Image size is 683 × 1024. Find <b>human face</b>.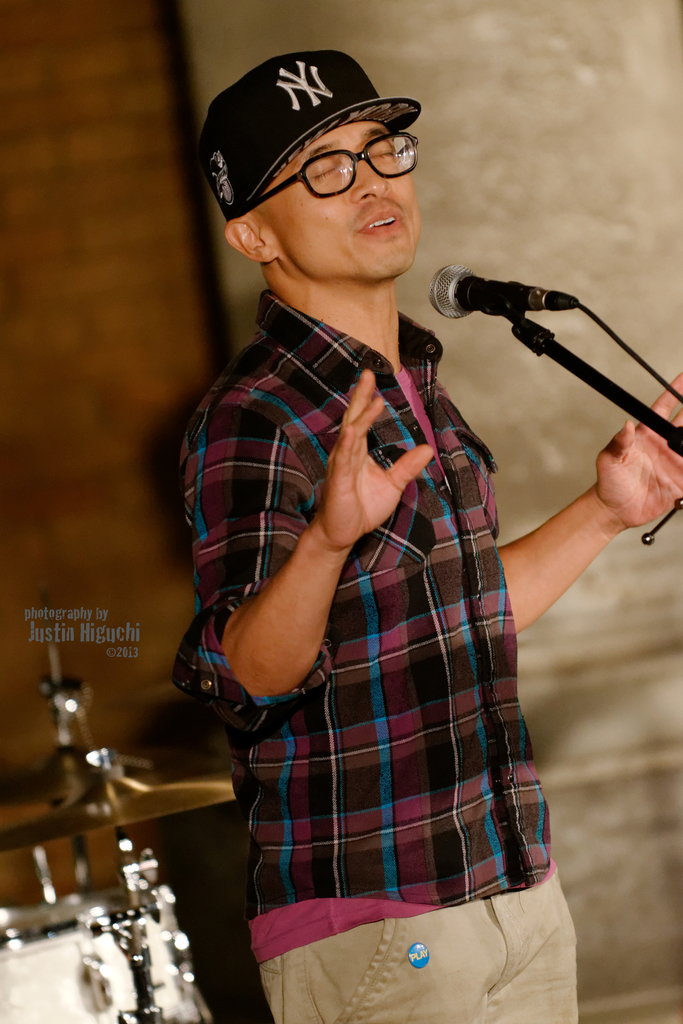
[261,122,428,283].
